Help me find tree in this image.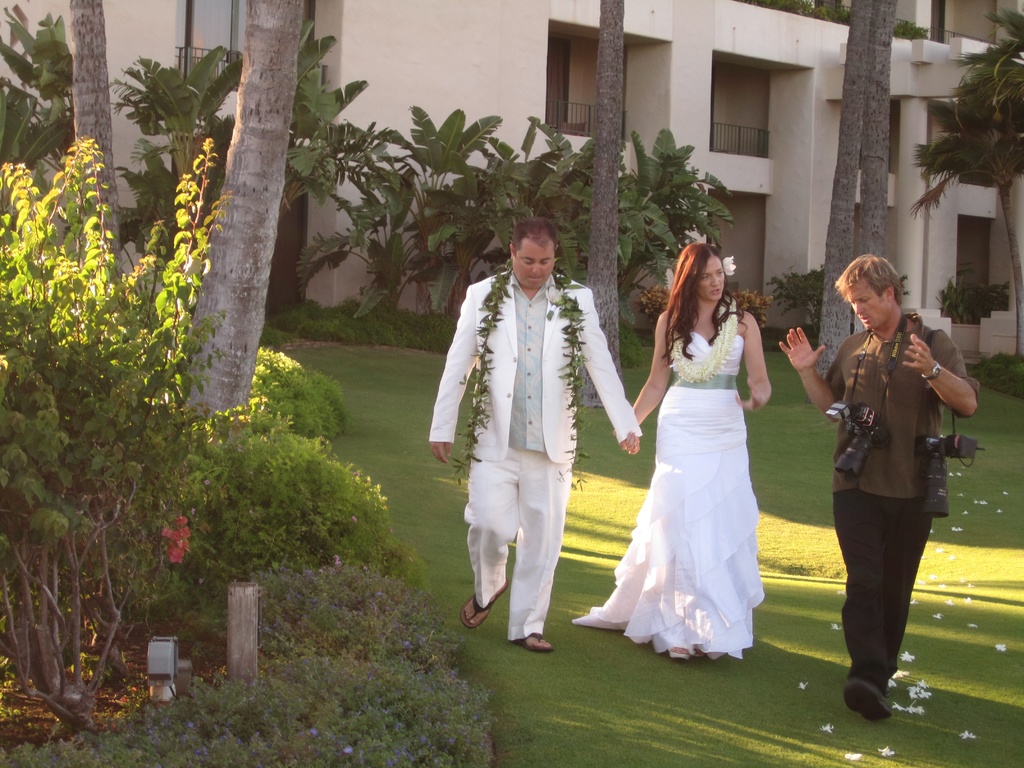
Found it: [x1=284, y1=14, x2=378, y2=204].
